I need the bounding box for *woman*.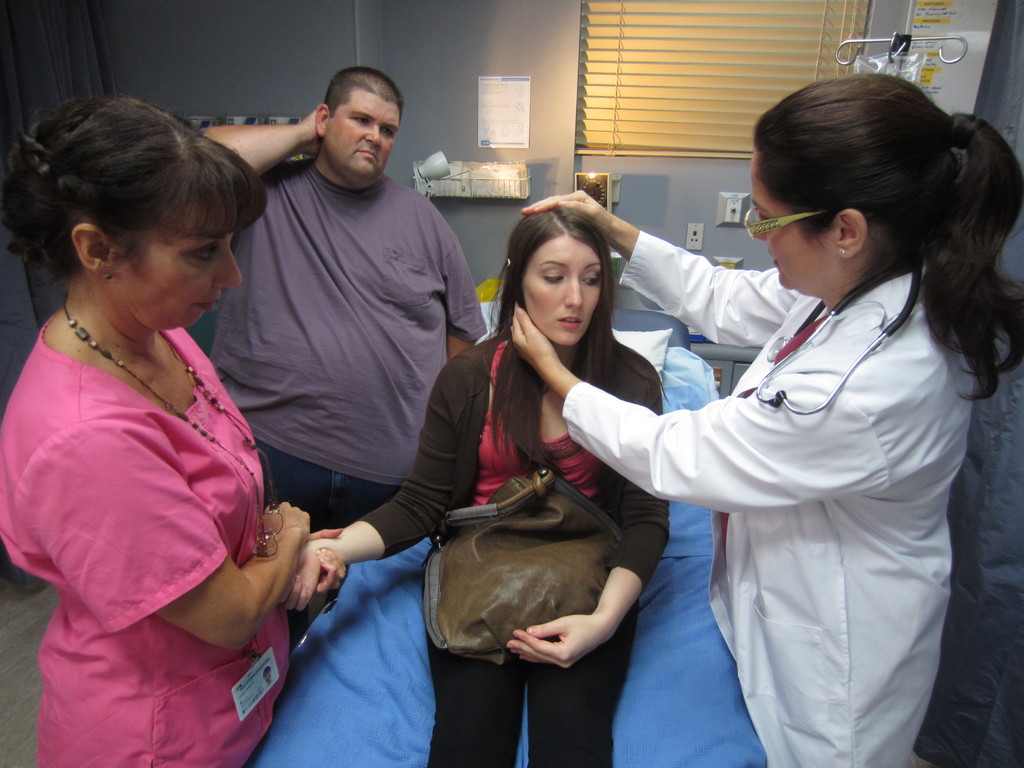
Here it is: crop(280, 204, 676, 767).
